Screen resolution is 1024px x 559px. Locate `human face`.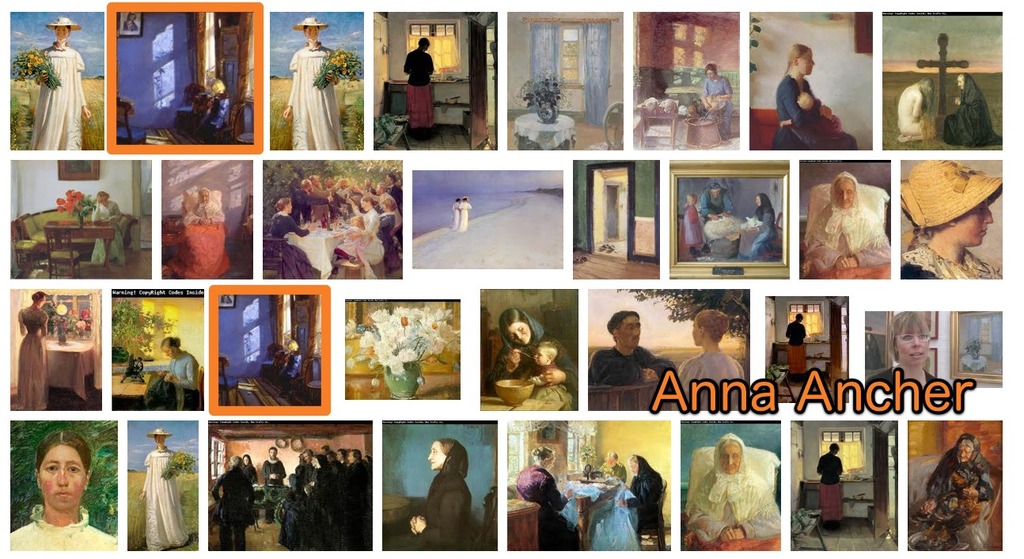
<box>944,199,992,248</box>.
